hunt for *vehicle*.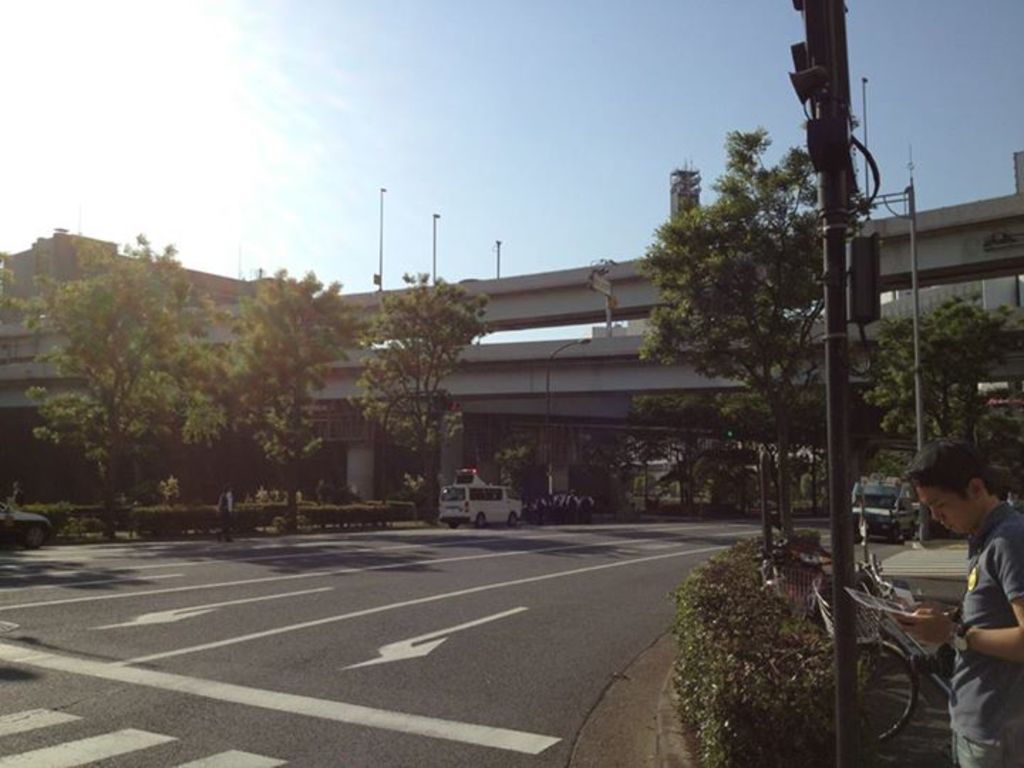
Hunted down at 435,479,523,528.
